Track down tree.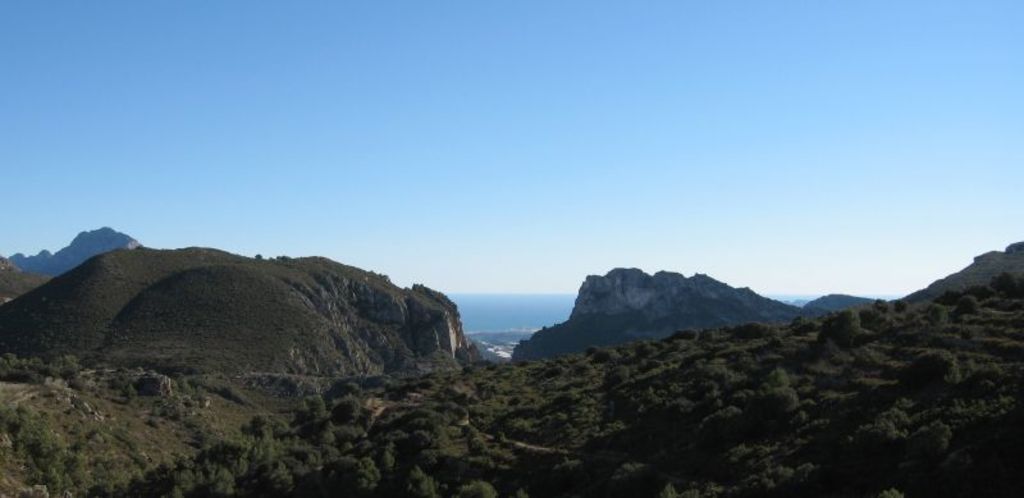
Tracked to (x1=320, y1=452, x2=379, y2=497).
